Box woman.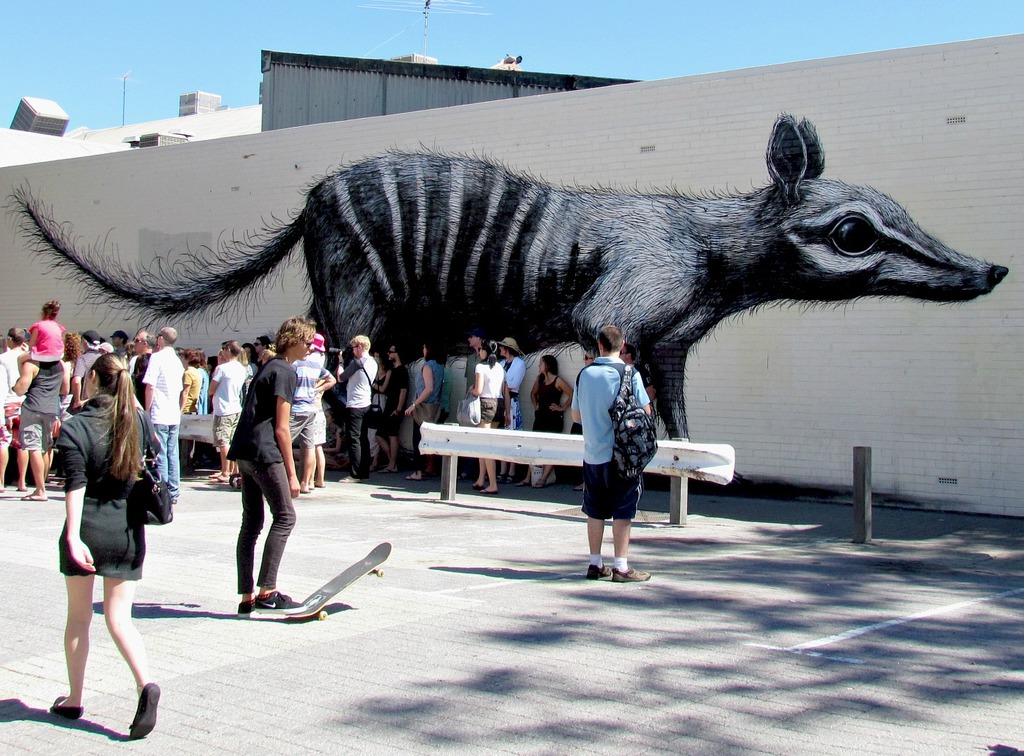
[515, 348, 579, 490].
